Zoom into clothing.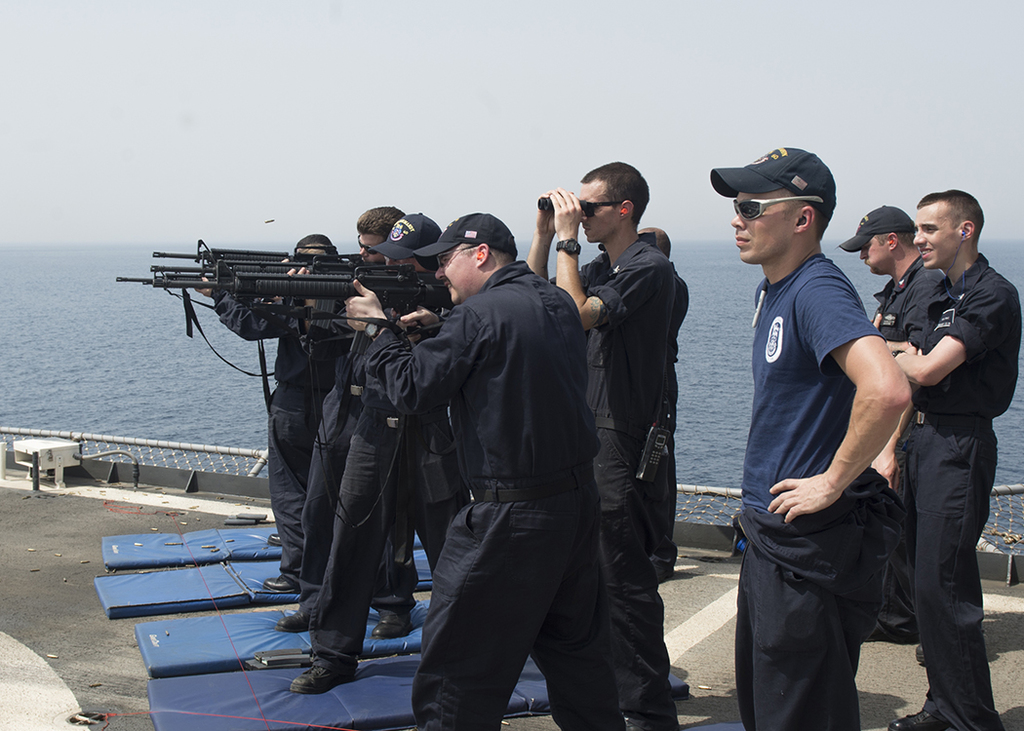
Zoom target: BBox(290, 281, 421, 608).
